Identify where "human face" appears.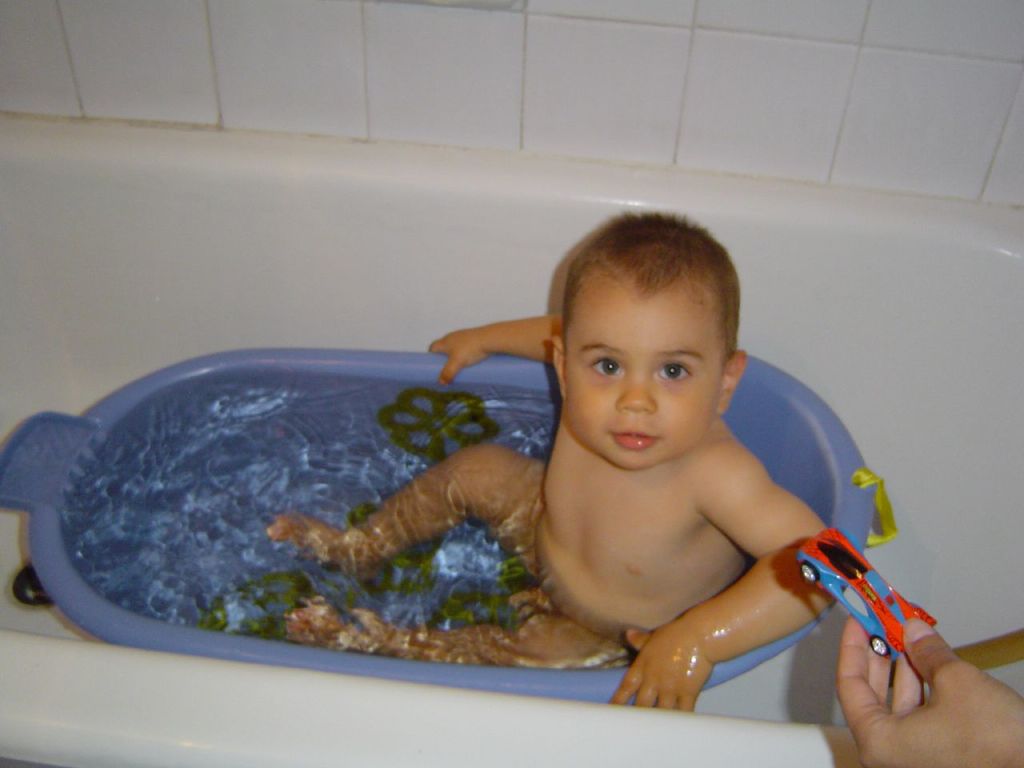
Appears at BBox(572, 278, 732, 466).
